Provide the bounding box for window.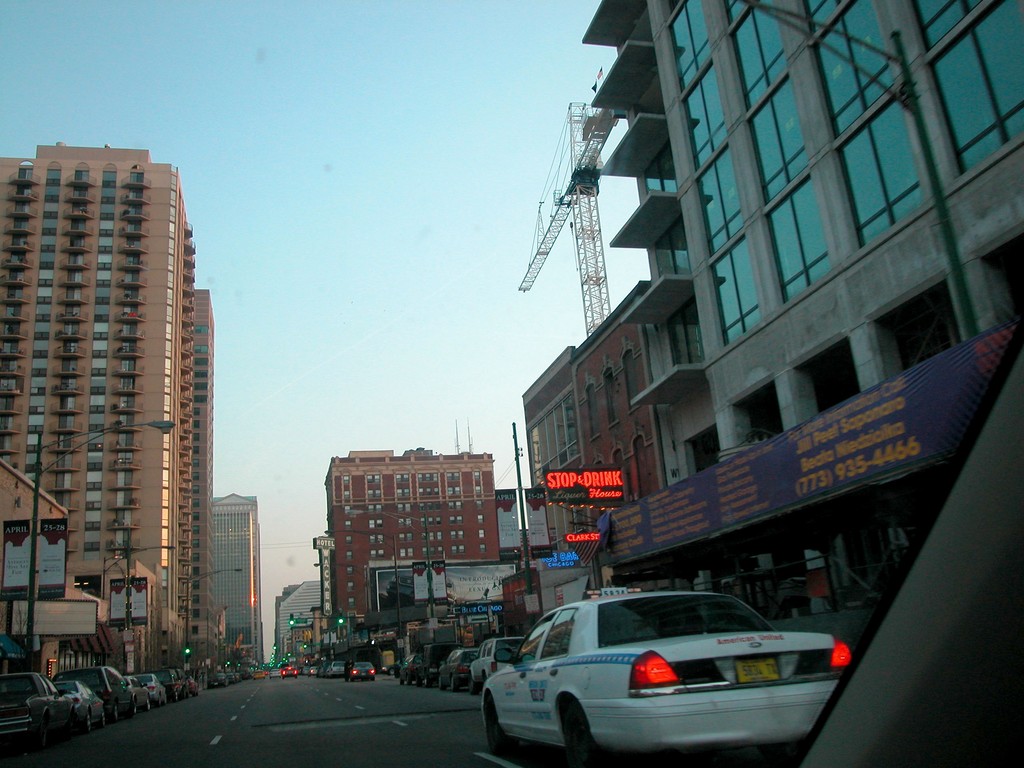
<bbox>607, 435, 631, 500</bbox>.
